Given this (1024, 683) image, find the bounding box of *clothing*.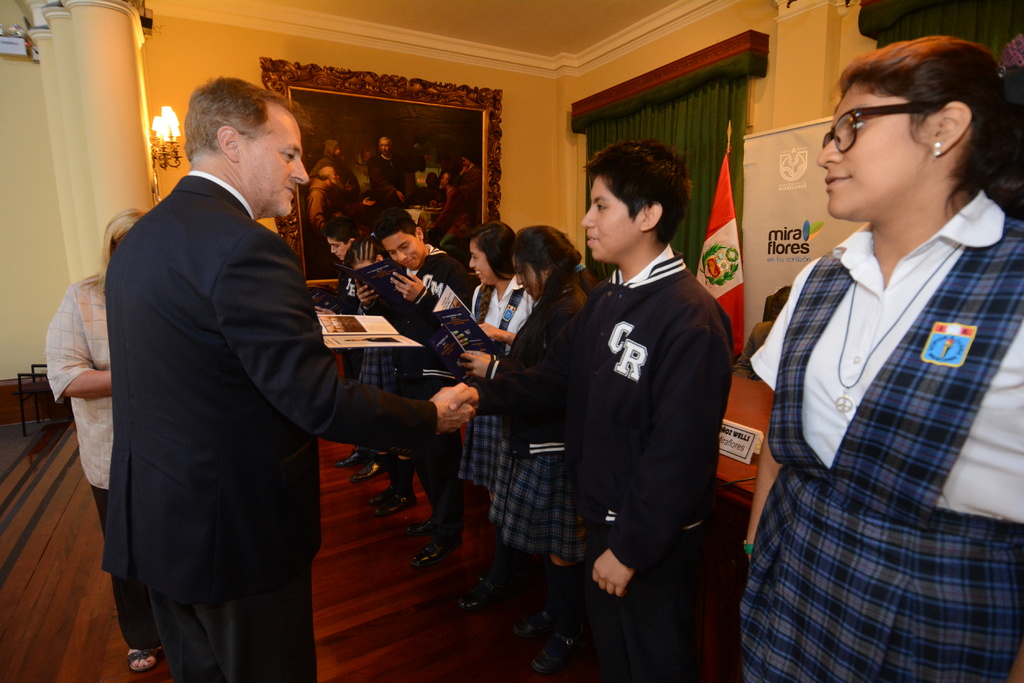
bbox=[353, 319, 401, 406].
